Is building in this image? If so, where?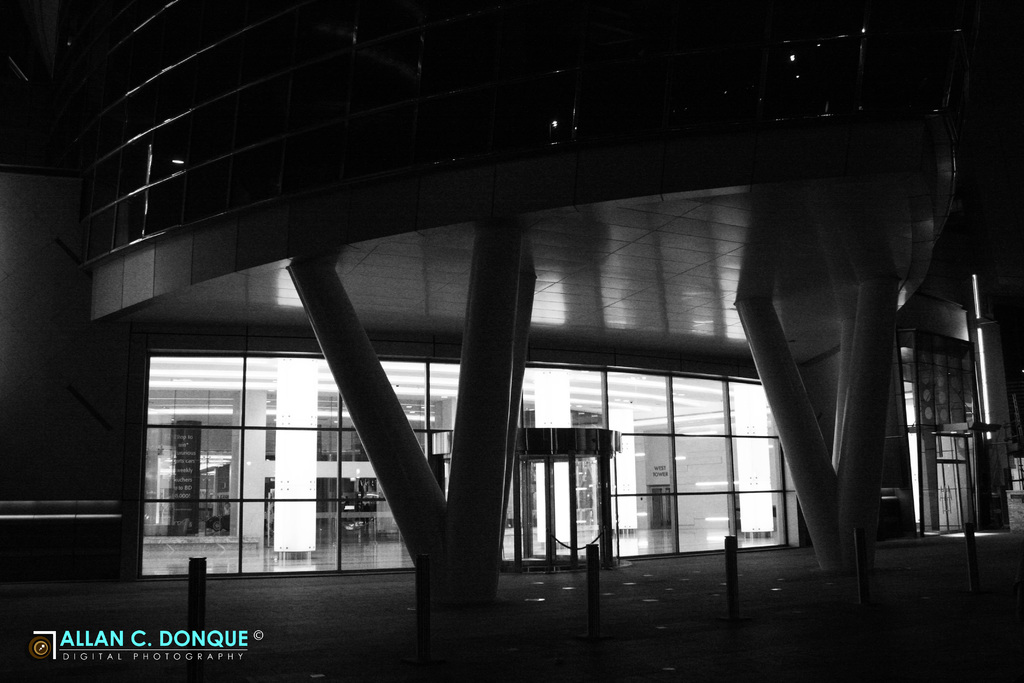
Yes, at left=77, top=0, right=1023, bottom=582.
